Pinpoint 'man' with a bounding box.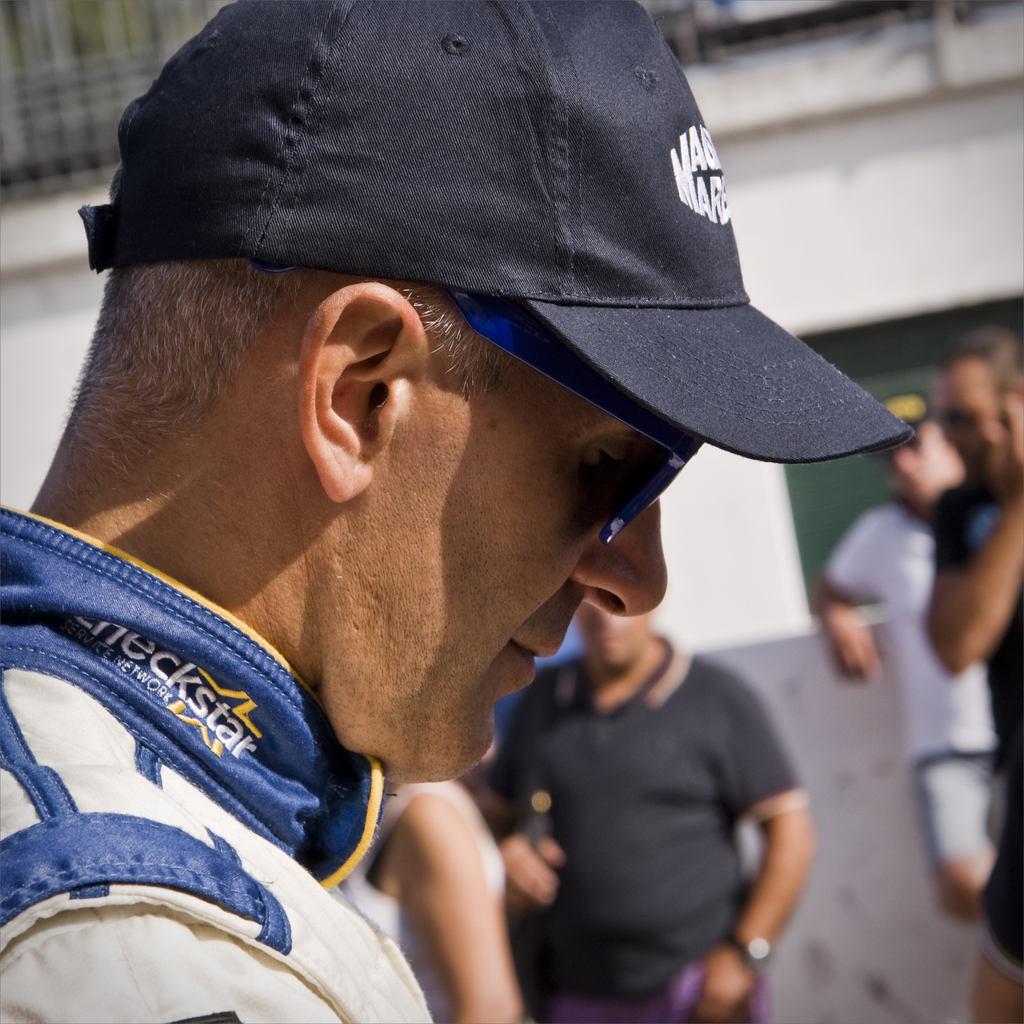
0/0/915/1023.
